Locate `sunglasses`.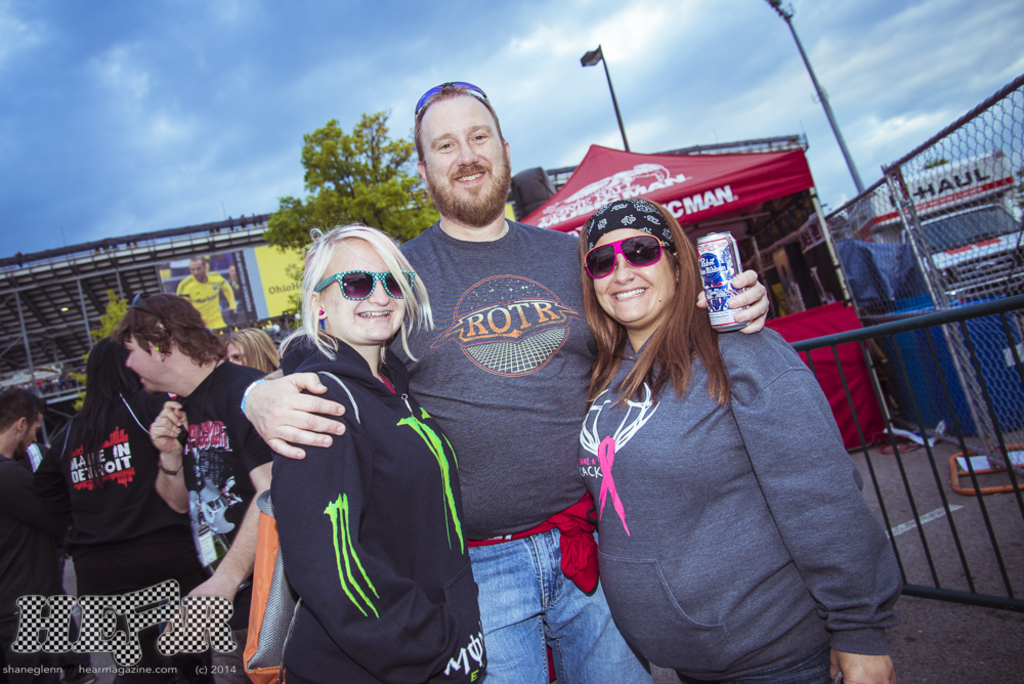
Bounding box: Rect(313, 270, 417, 299).
